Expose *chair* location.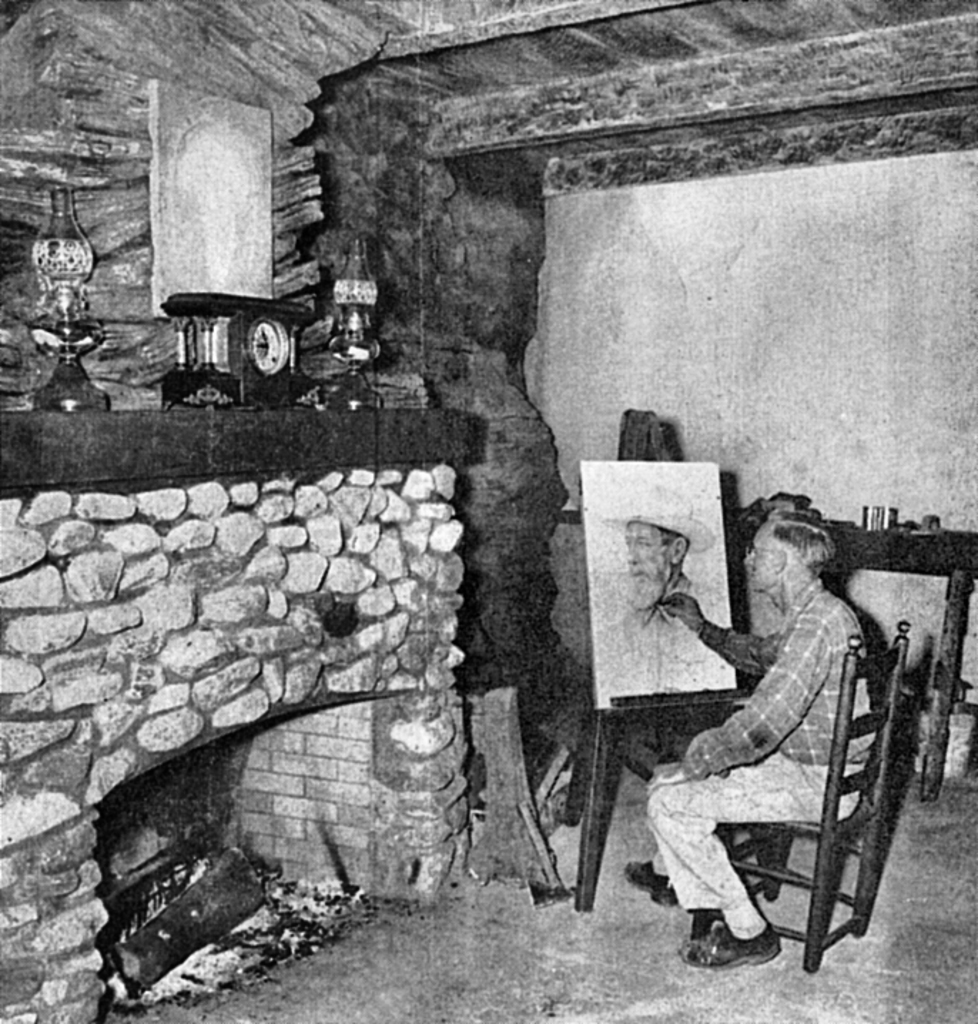
Exposed at bbox(683, 623, 910, 966).
